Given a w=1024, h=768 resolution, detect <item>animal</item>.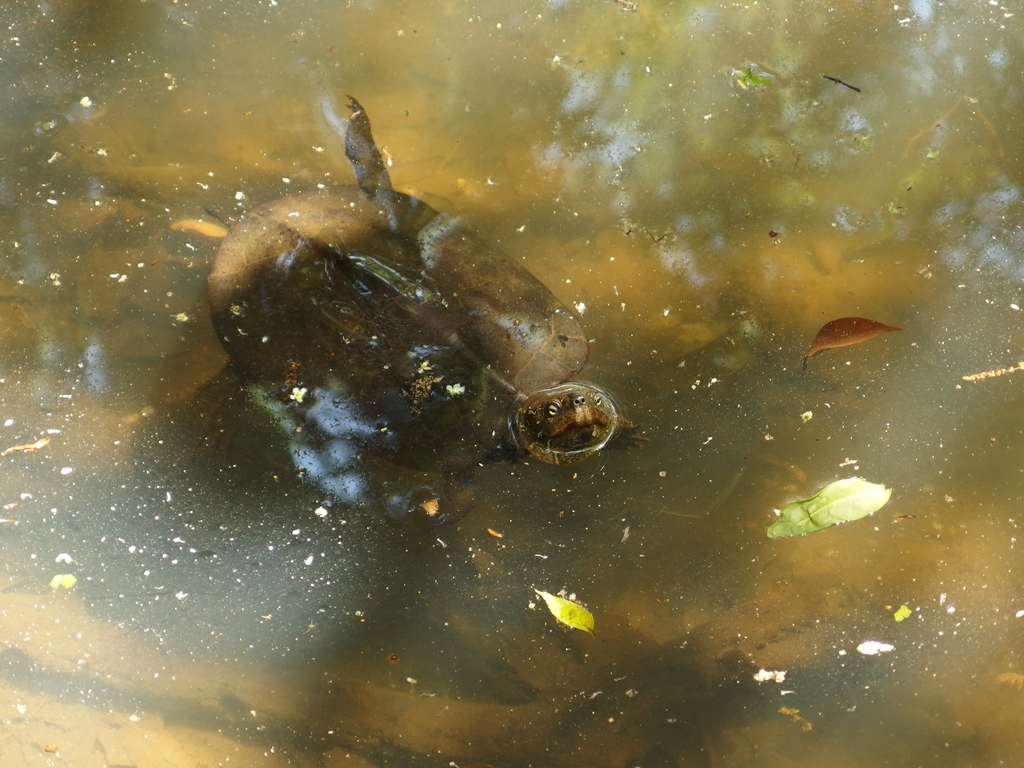
detection(150, 127, 621, 497).
